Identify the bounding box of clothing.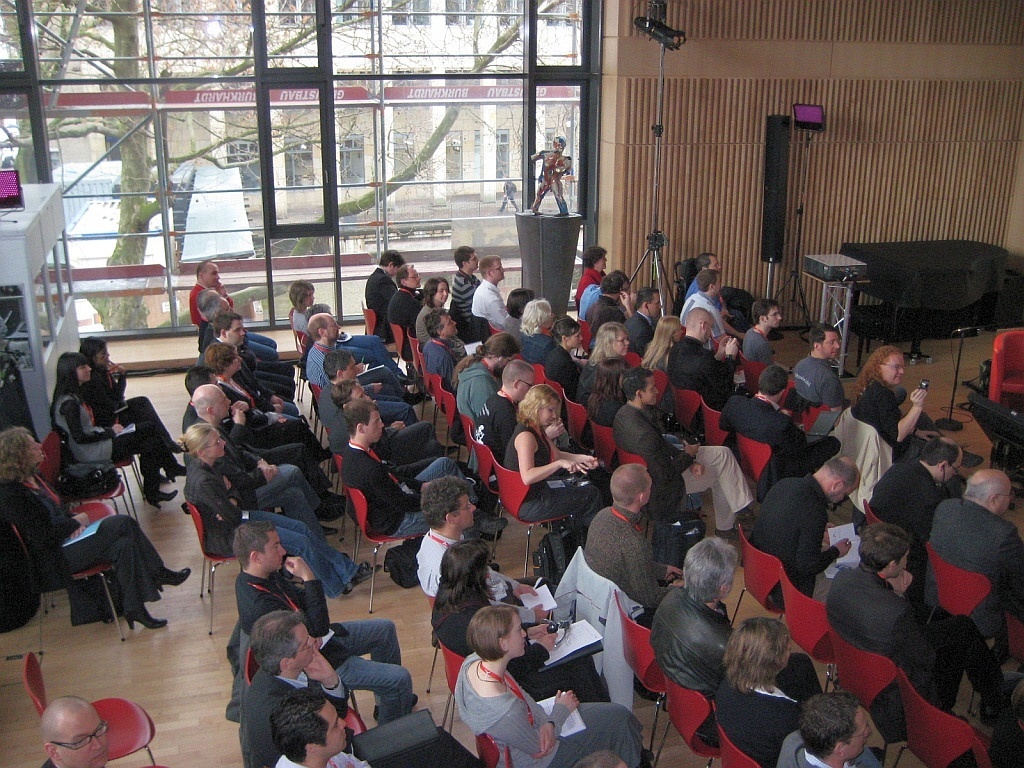
locate(387, 287, 420, 361).
